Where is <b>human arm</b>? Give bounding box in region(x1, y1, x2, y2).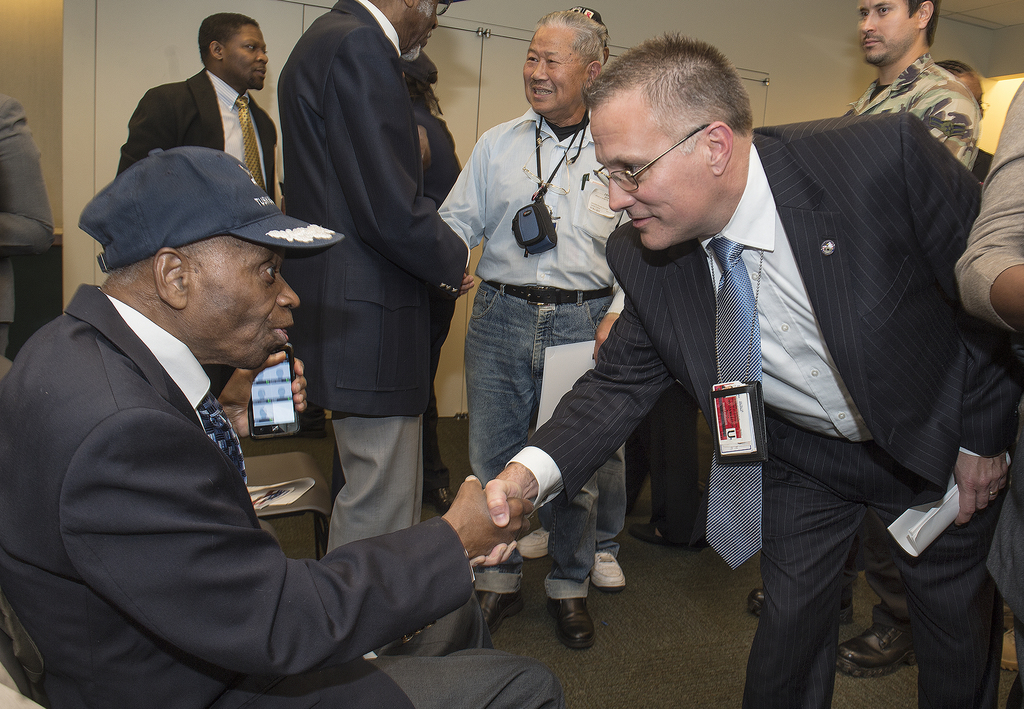
region(106, 412, 527, 687).
